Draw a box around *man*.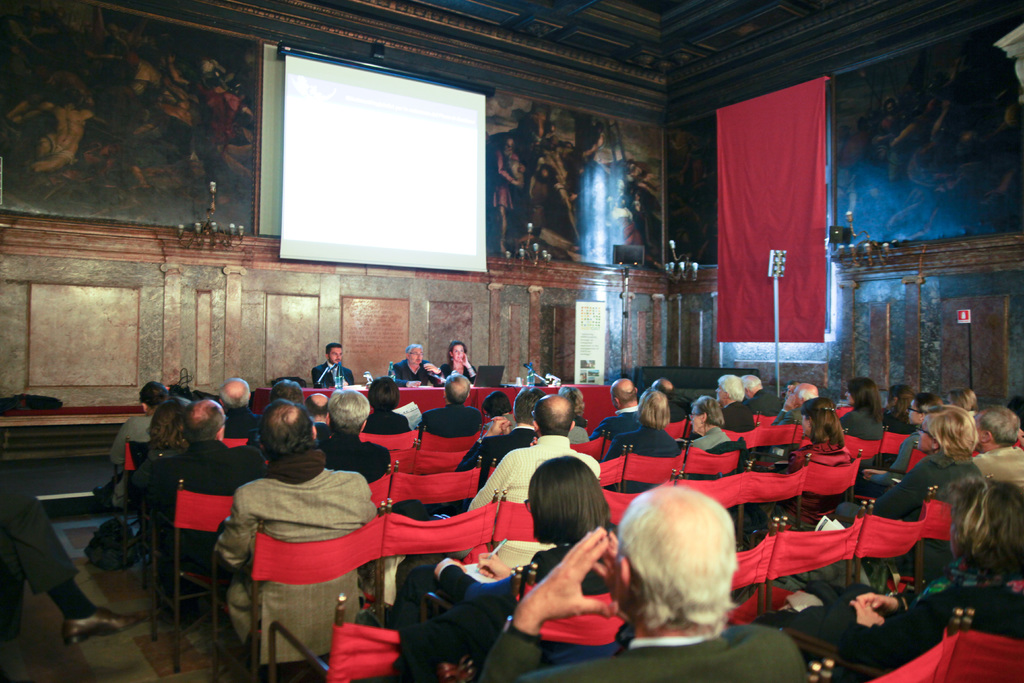
crop(606, 390, 682, 497).
